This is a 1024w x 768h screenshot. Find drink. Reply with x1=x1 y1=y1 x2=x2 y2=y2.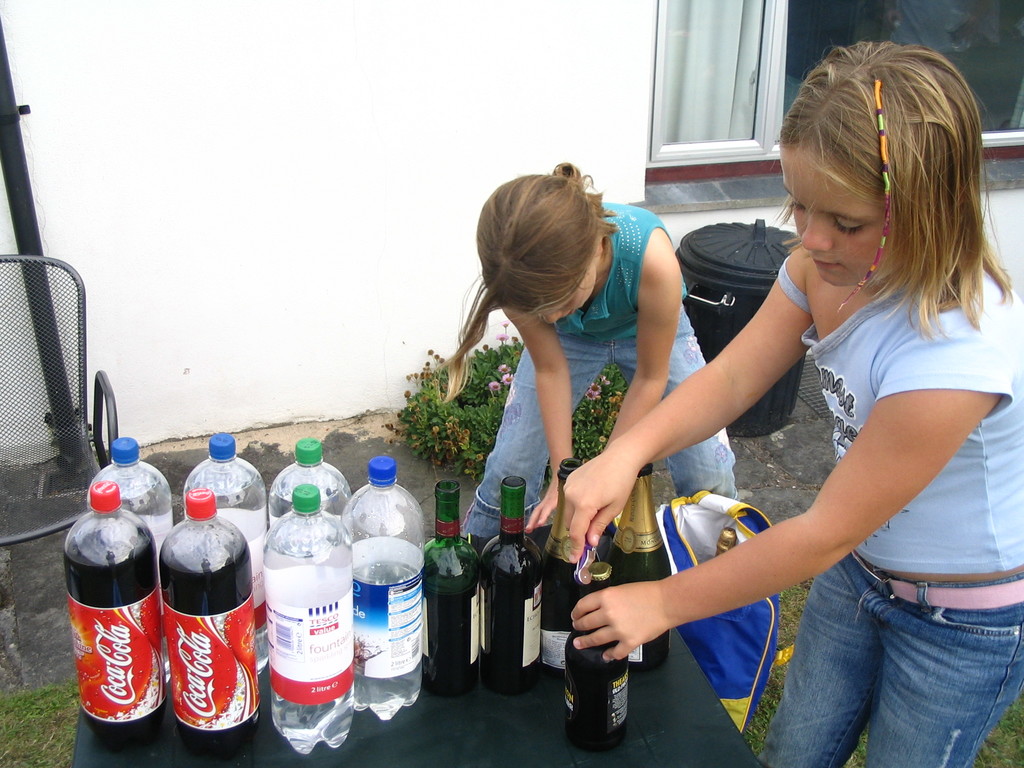
x1=269 y1=544 x2=355 y2=753.
